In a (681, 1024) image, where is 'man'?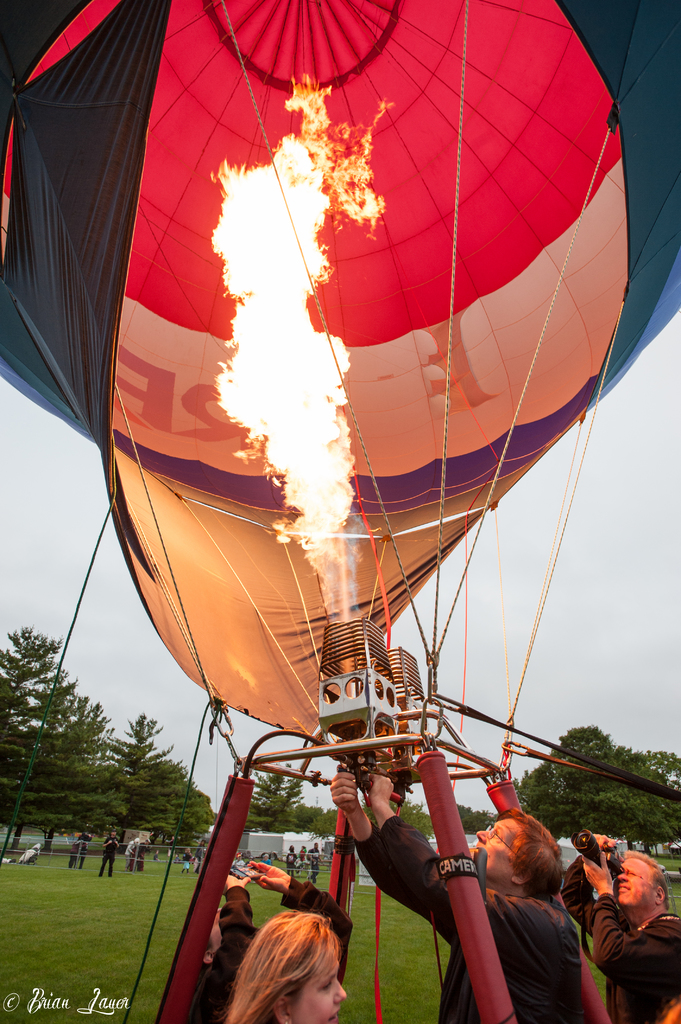
<box>553,847,680,1023</box>.
